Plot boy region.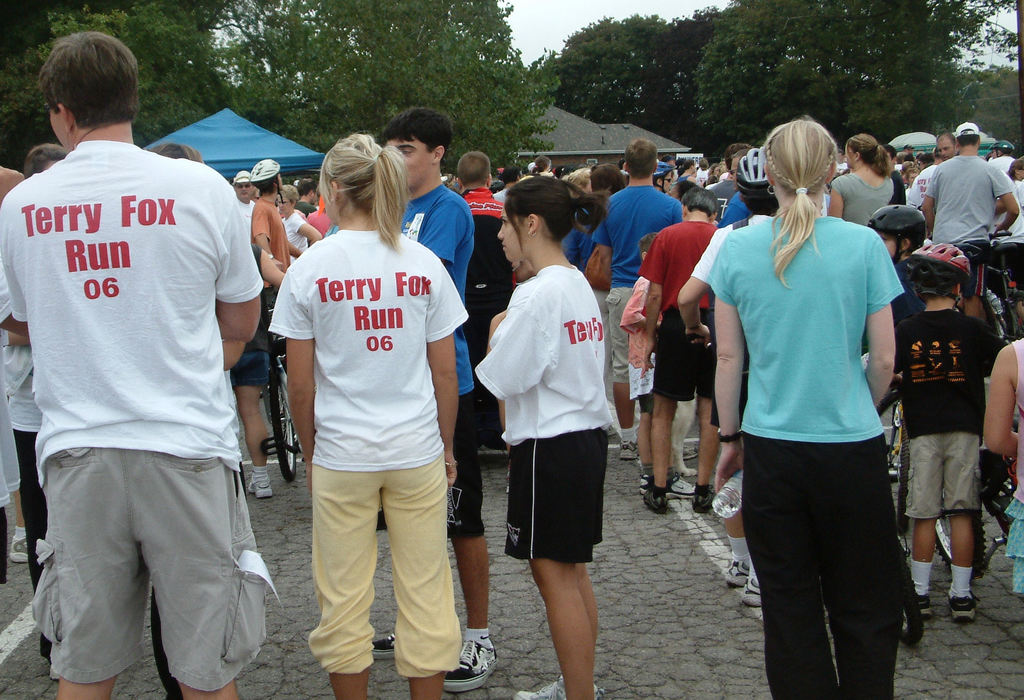
Plotted at region(248, 156, 303, 289).
